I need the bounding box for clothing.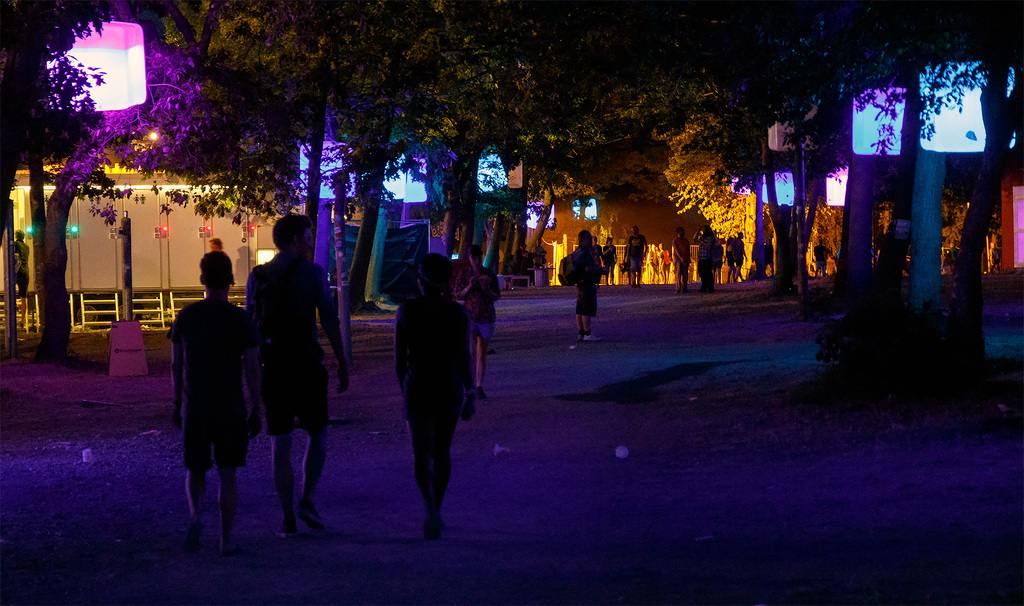
Here it is: Rect(626, 234, 650, 283).
